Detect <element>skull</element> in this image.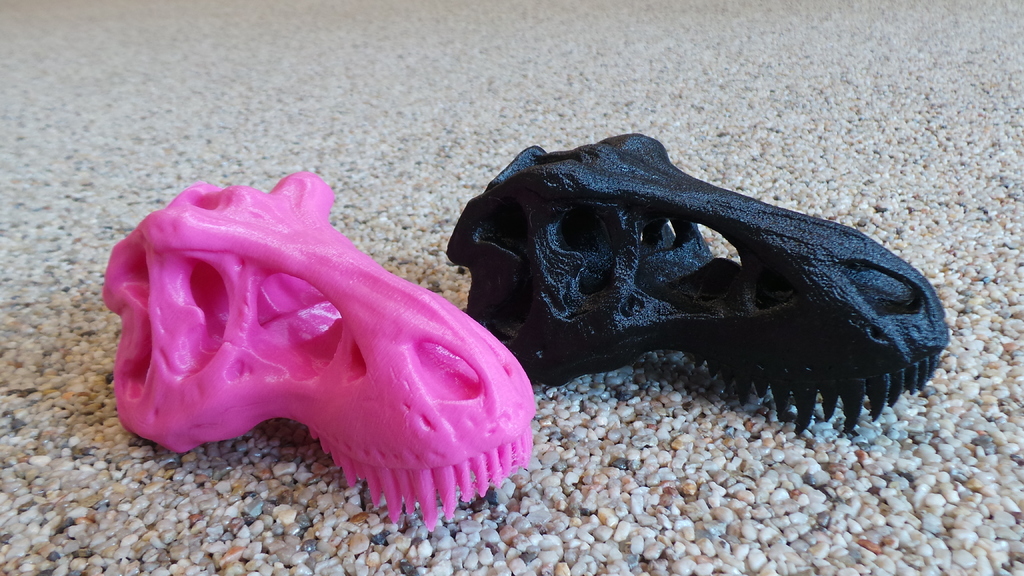
Detection: detection(431, 123, 953, 458).
